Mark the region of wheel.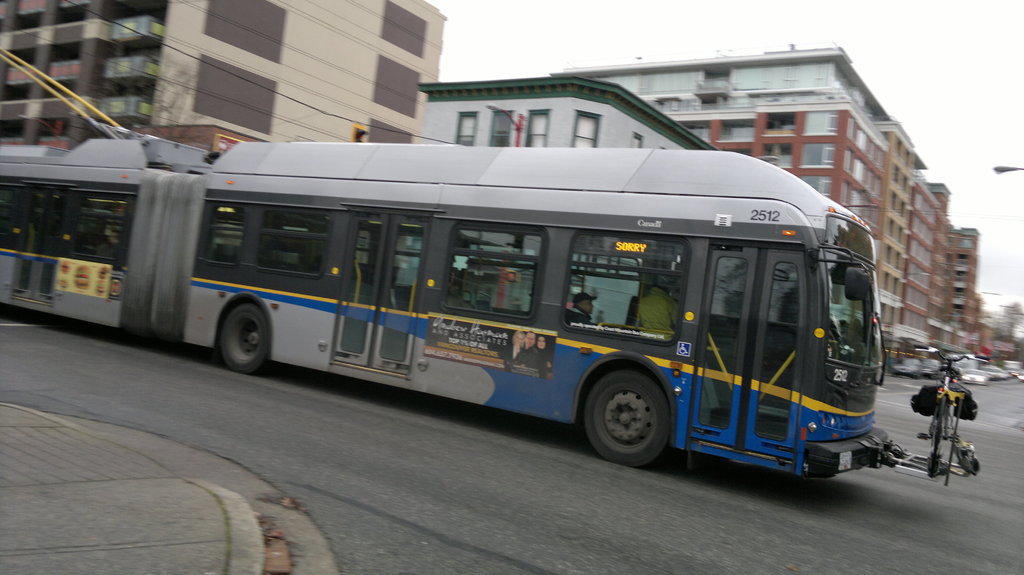
Region: [x1=932, y1=395, x2=947, y2=462].
